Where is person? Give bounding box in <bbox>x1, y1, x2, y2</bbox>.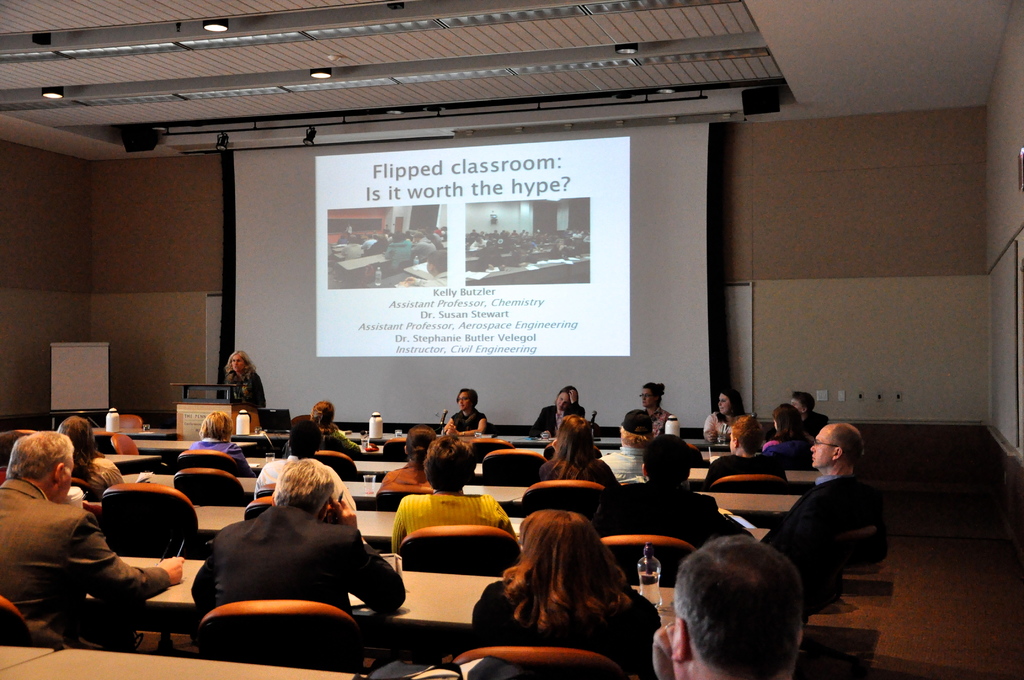
<bbox>253, 414, 357, 509</bbox>.
